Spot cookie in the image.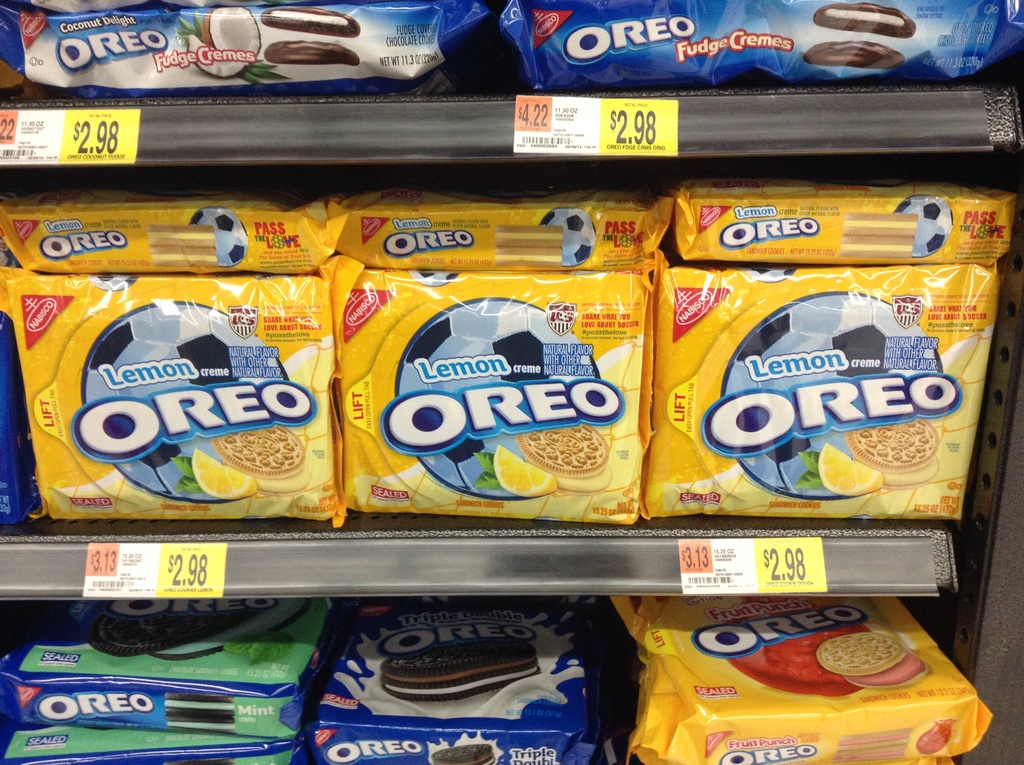
cookie found at rect(813, 630, 931, 689).
